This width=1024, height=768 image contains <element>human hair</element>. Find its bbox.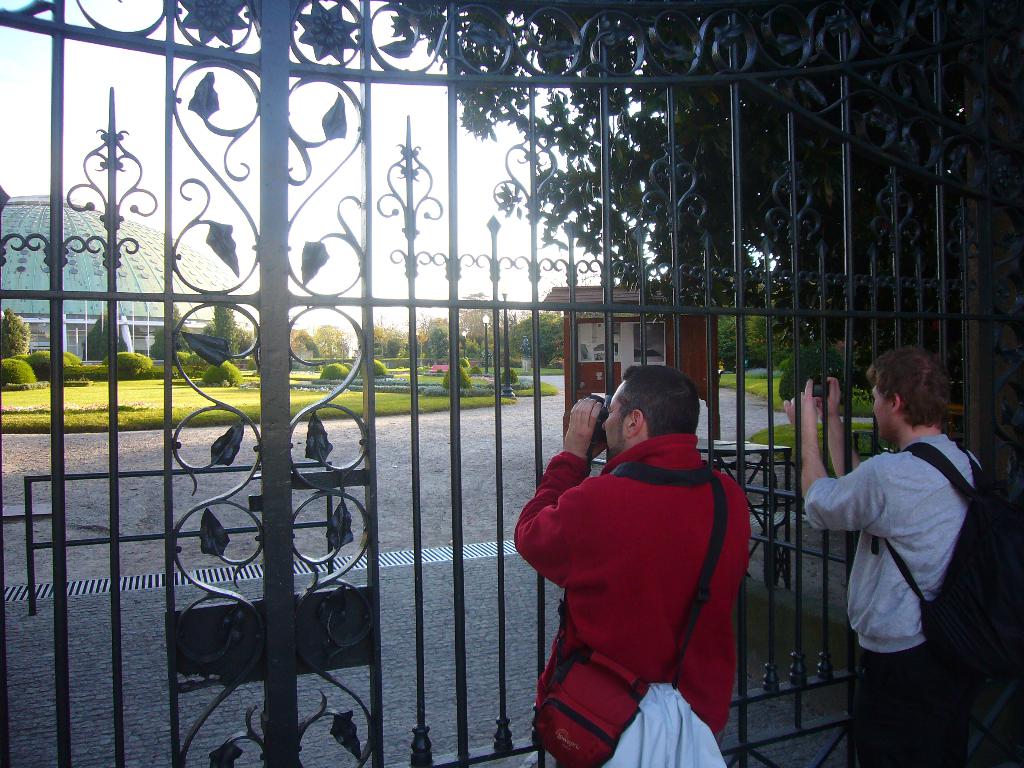
{"x1": 618, "y1": 358, "x2": 704, "y2": 444}.
